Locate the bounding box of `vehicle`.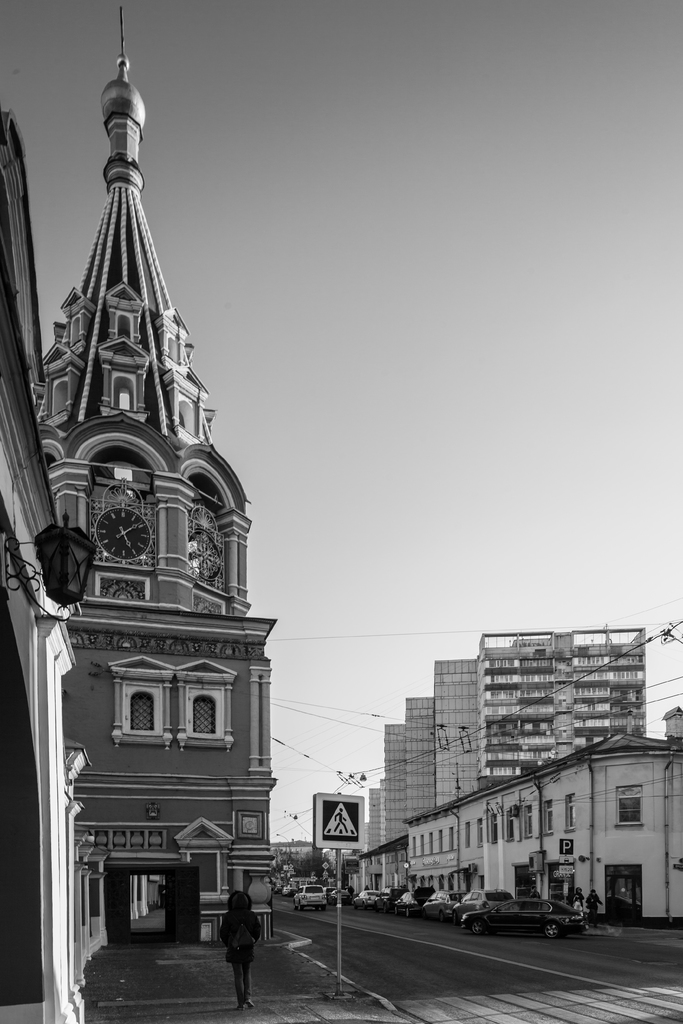
Bounding box: bbox=(463, 897, 593, 941).
